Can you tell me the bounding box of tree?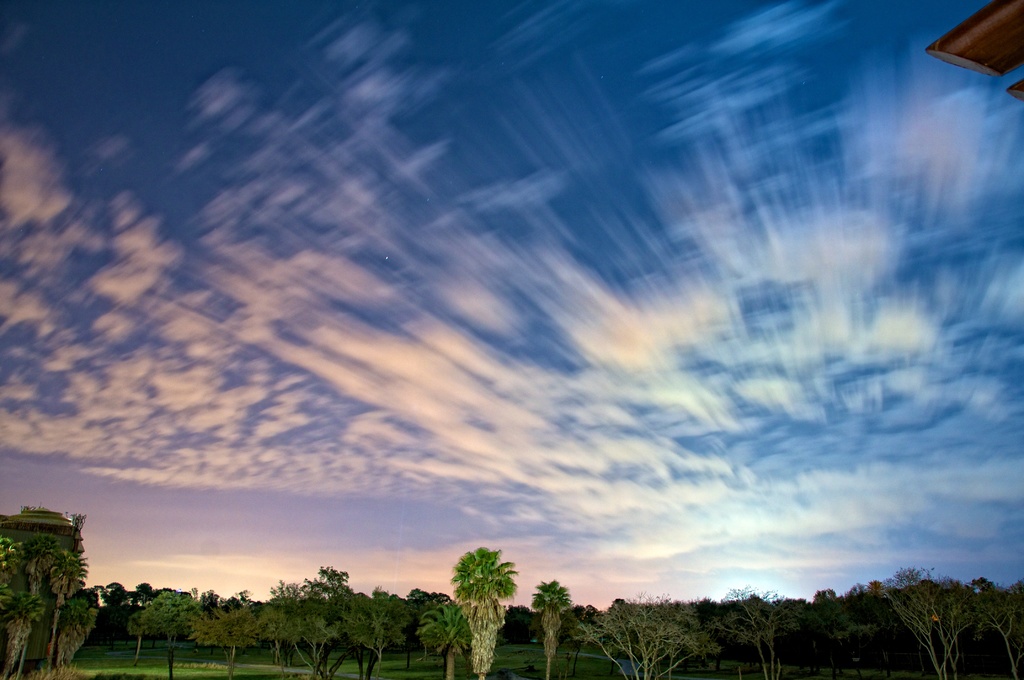
x1=534 y1=579 x2=570 y2=679.
